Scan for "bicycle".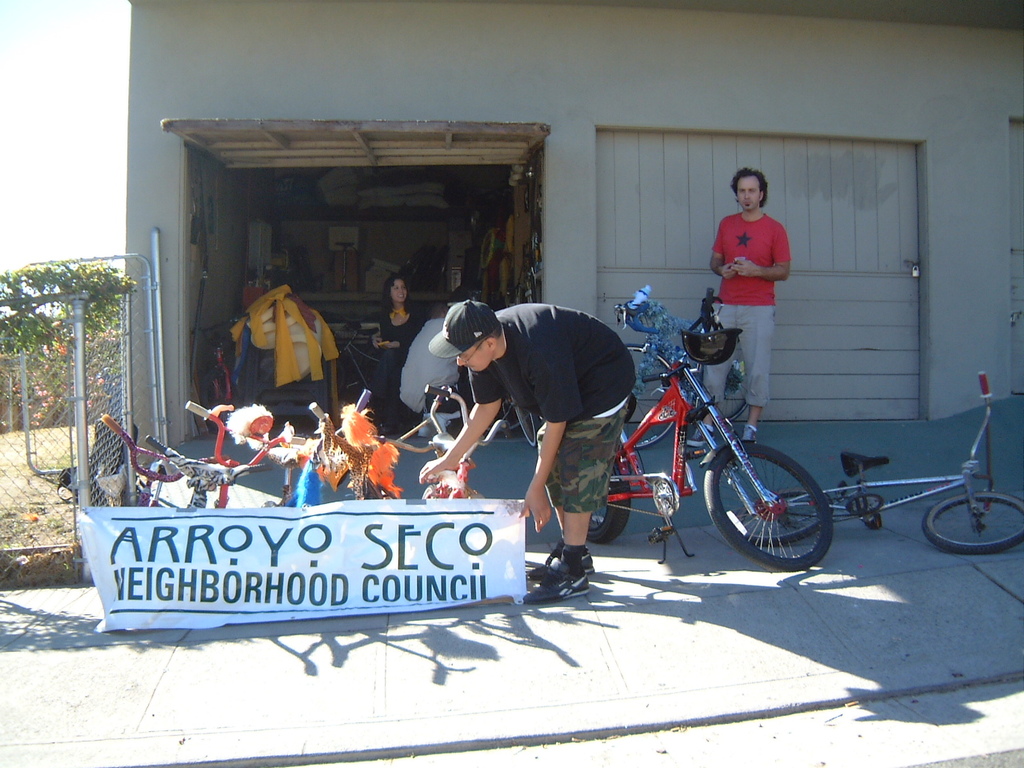
Scan result: <region>184, 402, 290, 512</region>.
